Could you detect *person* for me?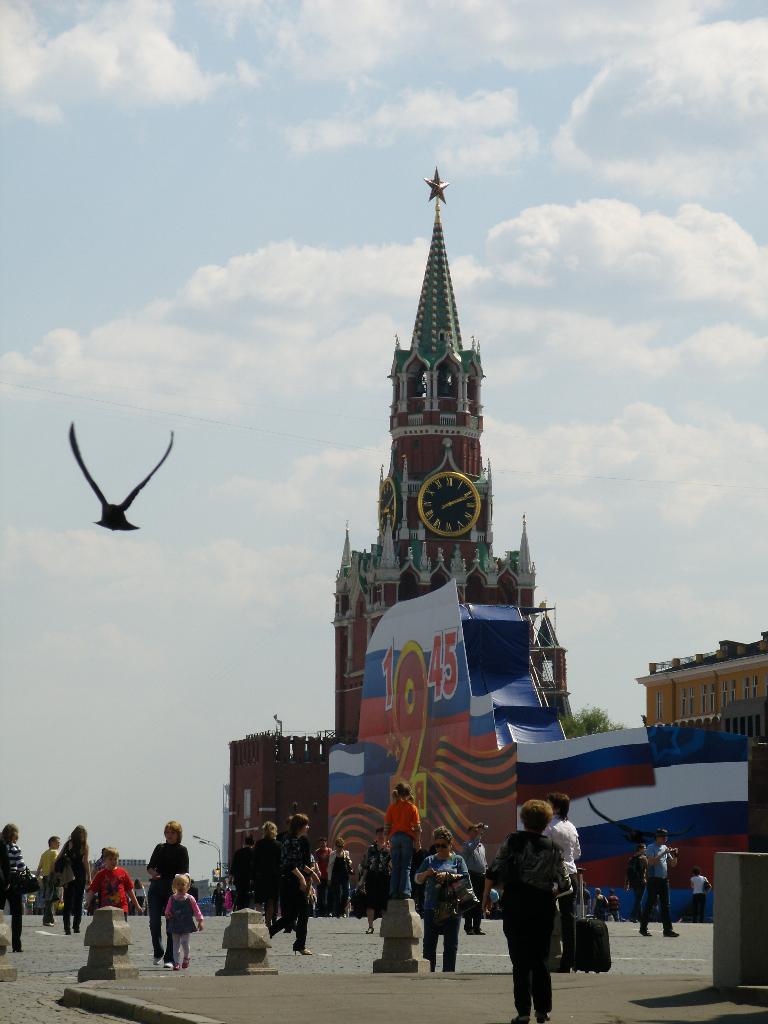
Detection result: 499,791,598,1004.
